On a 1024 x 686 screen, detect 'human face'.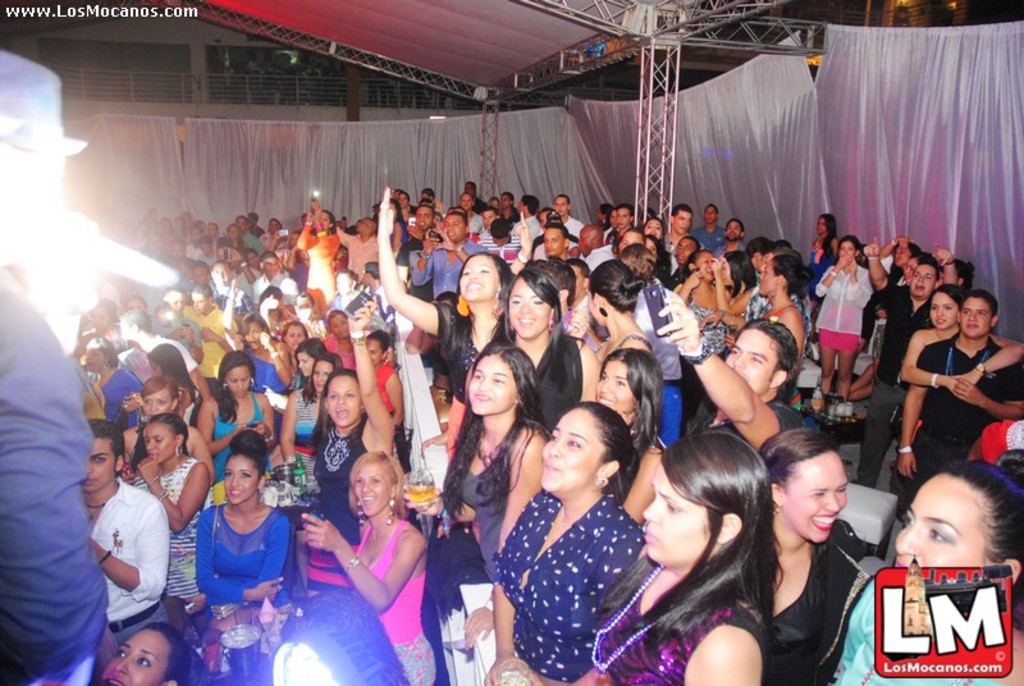
543:227:568:256.
